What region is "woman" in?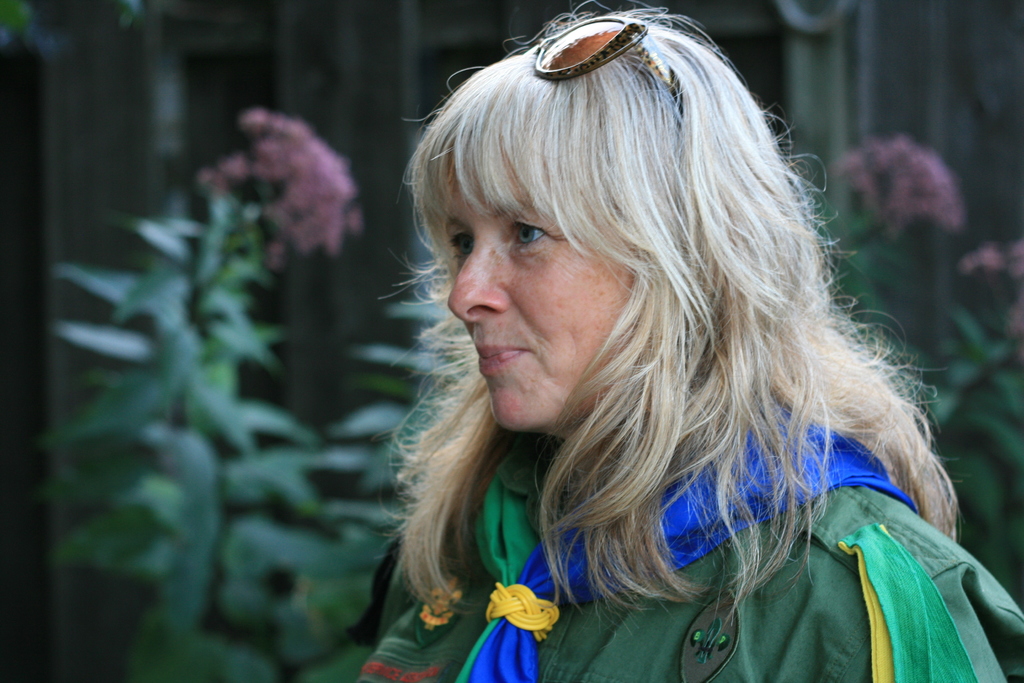
bbox(349, 0, 1023, 682).
